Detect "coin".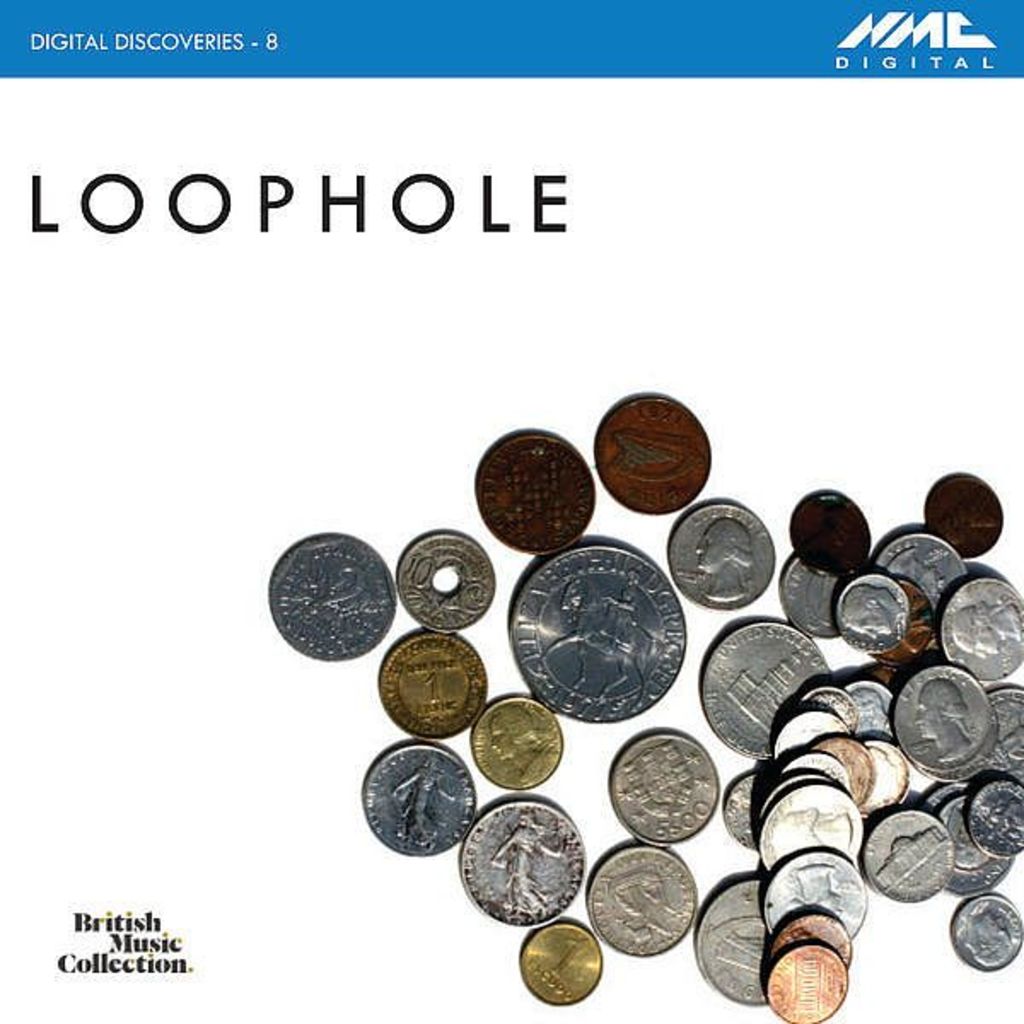
Detected at crop(589, 391, 717, 515).
